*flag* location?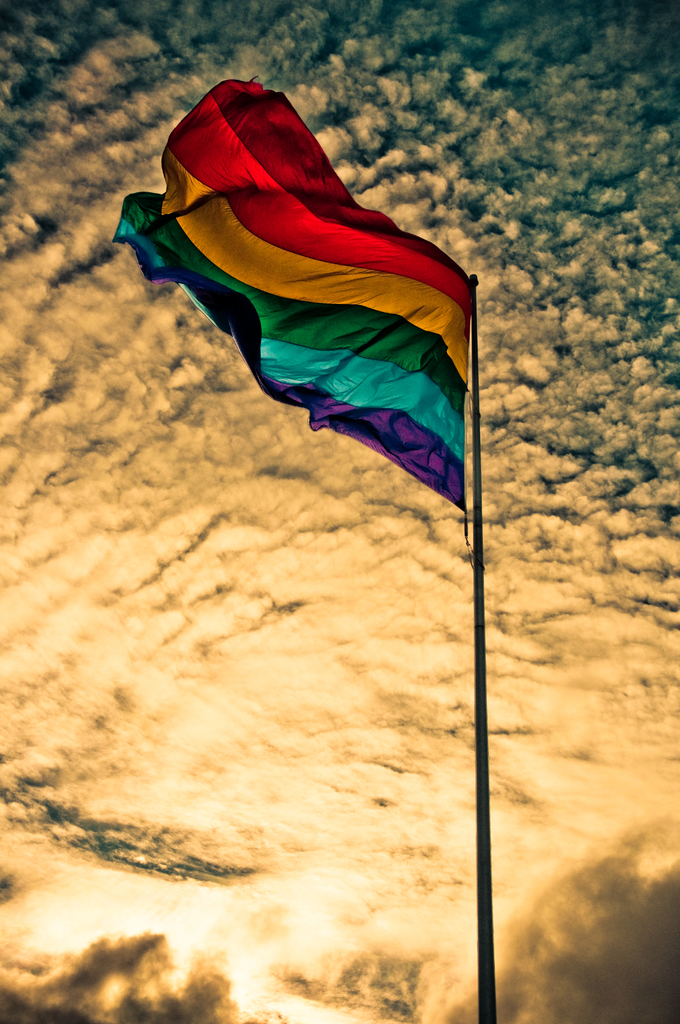
pyautogui.locateOnScreen(124, 60, 447, 522)
